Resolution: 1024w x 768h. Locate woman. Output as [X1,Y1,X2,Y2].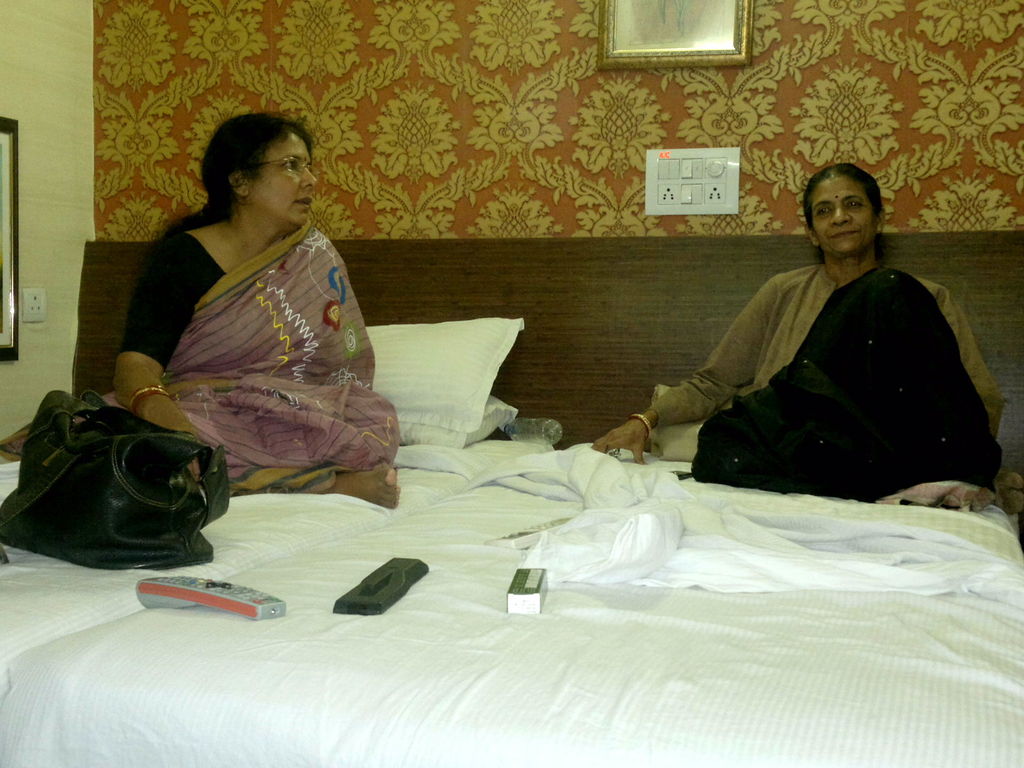
[90,95,391,534].
